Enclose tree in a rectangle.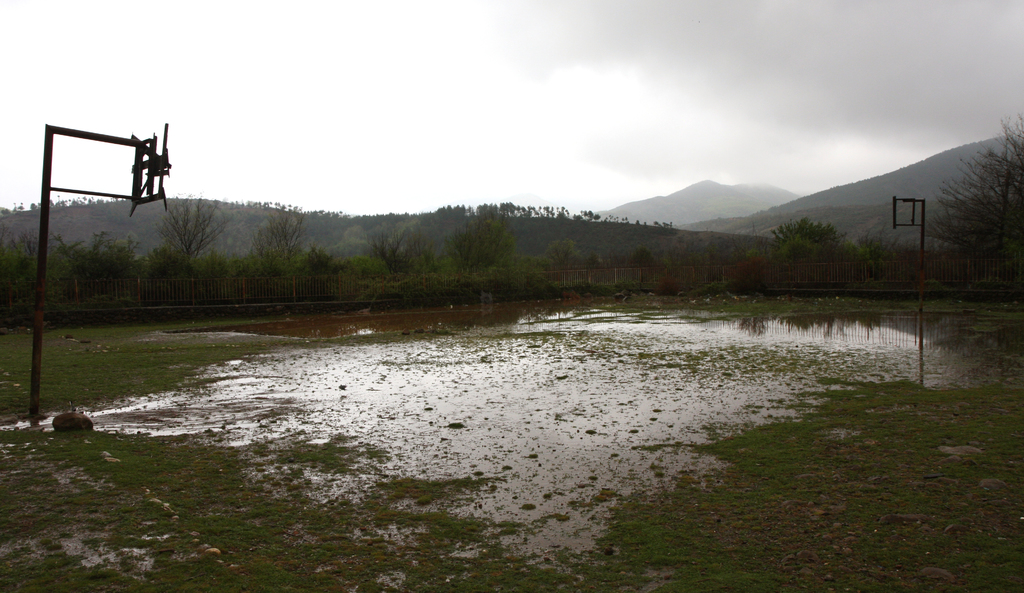
593:208:674:267.
